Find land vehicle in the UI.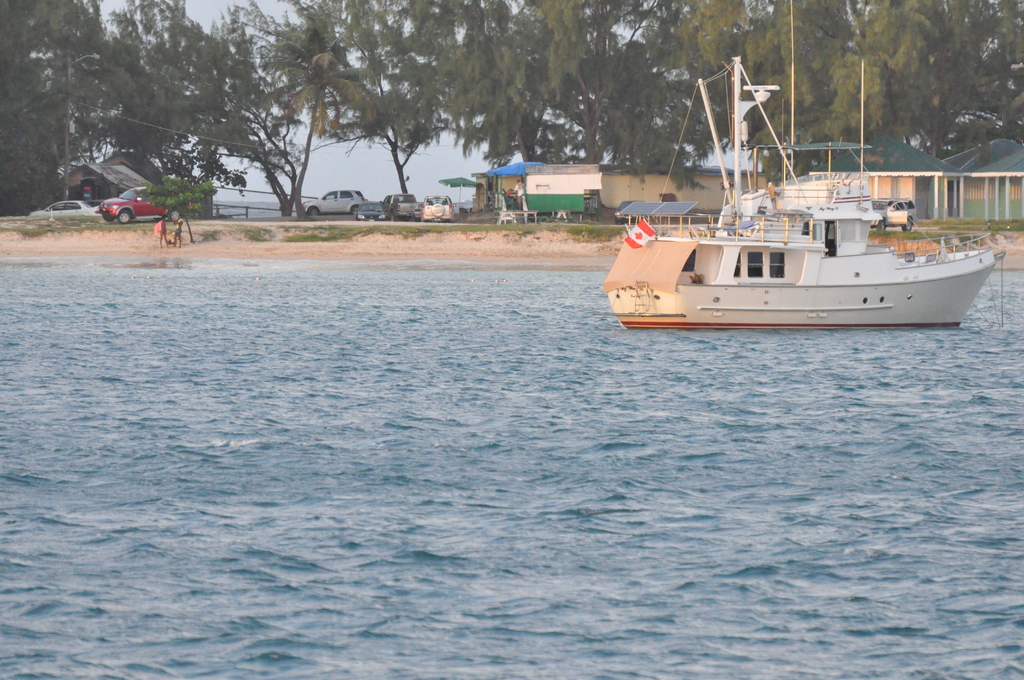
UI element at 871:194:920:236.
